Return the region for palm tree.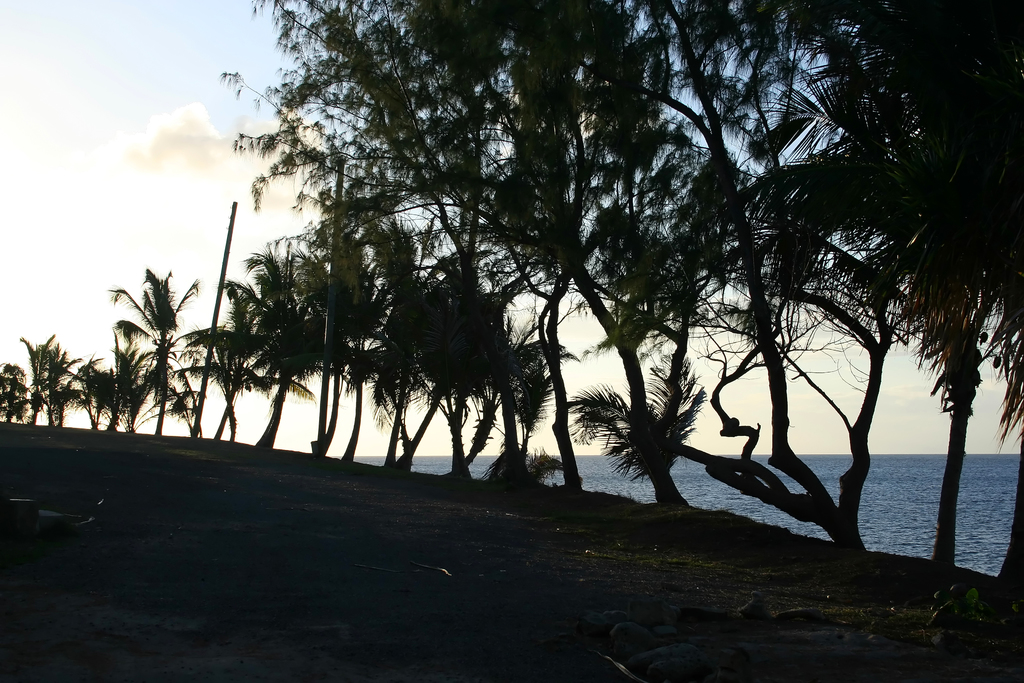
box(456, 301, 513, 474).
